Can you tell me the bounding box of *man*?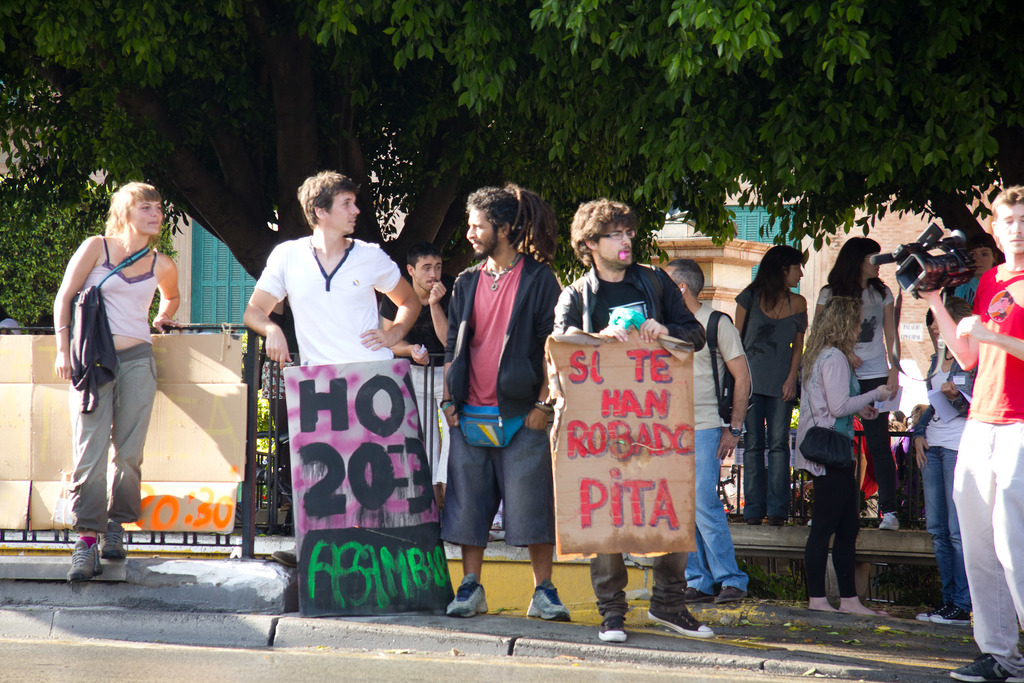
<box>373,243,454,366</box>.
